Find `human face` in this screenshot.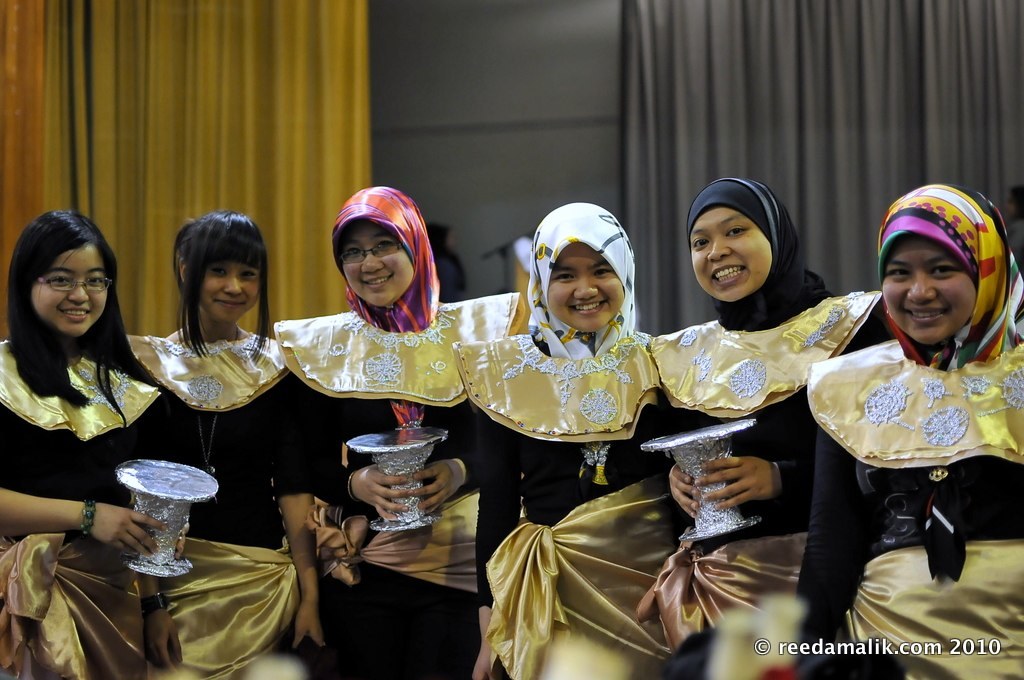
The bounding box for `human face` is box(199, 262, 260, 324).
